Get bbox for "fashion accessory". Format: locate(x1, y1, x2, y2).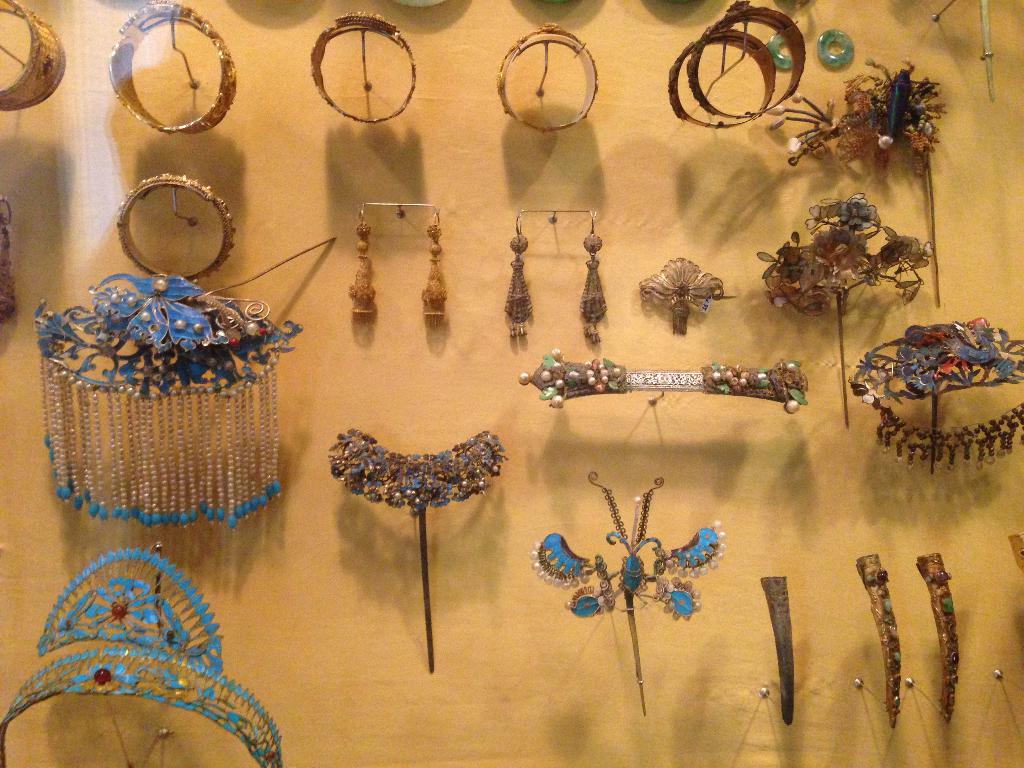
locate(687, 1, 806, 116).
